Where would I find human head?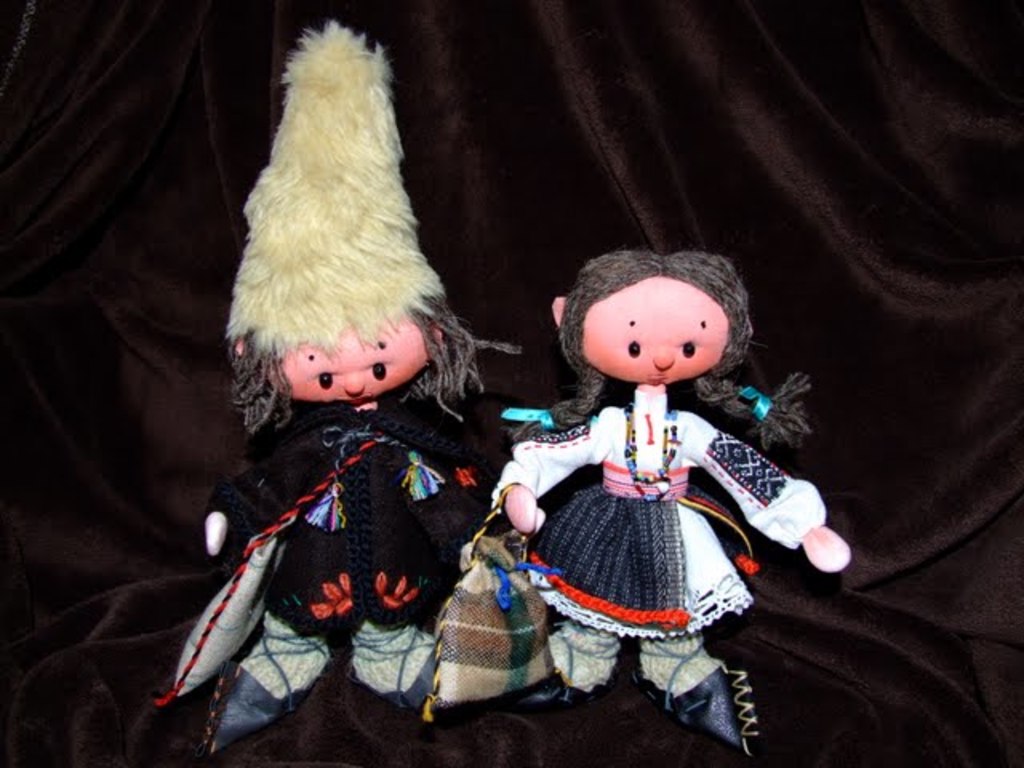
At {"x1": 550, "y1": 256, "x2": 754, "y2": 389}.
